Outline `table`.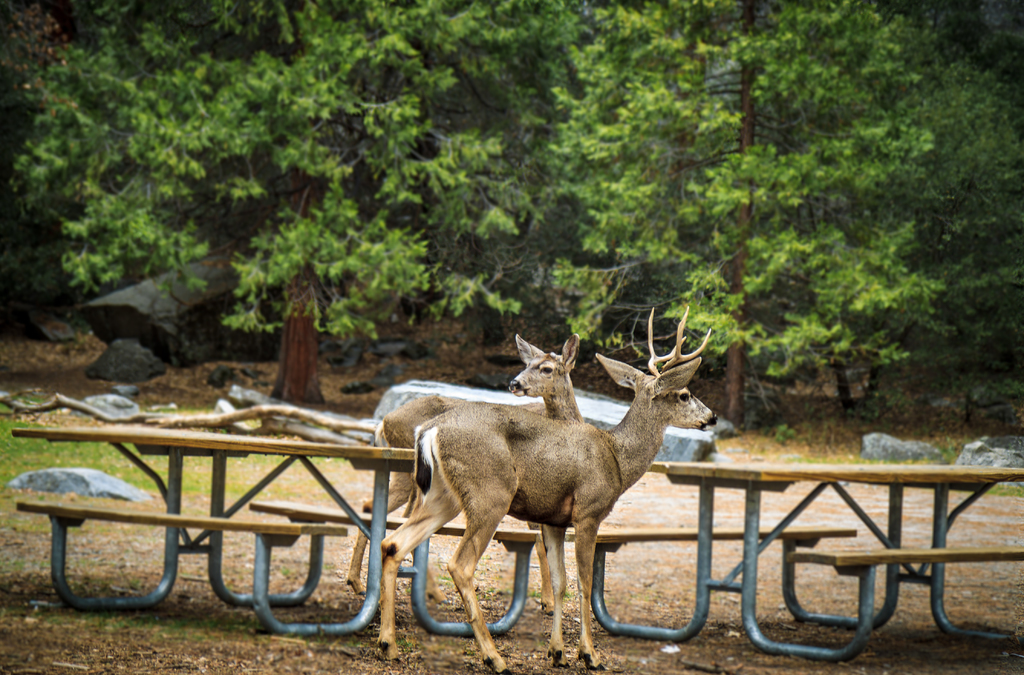
Outline: bbox=[581, 447, 1023, 657].
